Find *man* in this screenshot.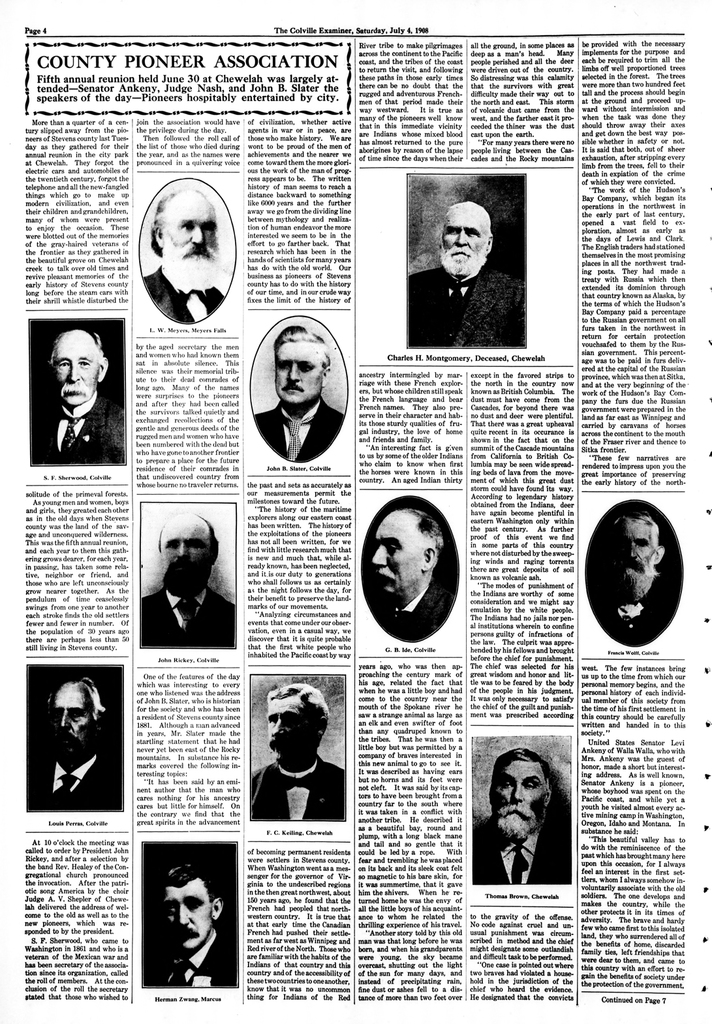
The bounding box for *man* is (x1=30, y1=329, x2=121, y2=464).
